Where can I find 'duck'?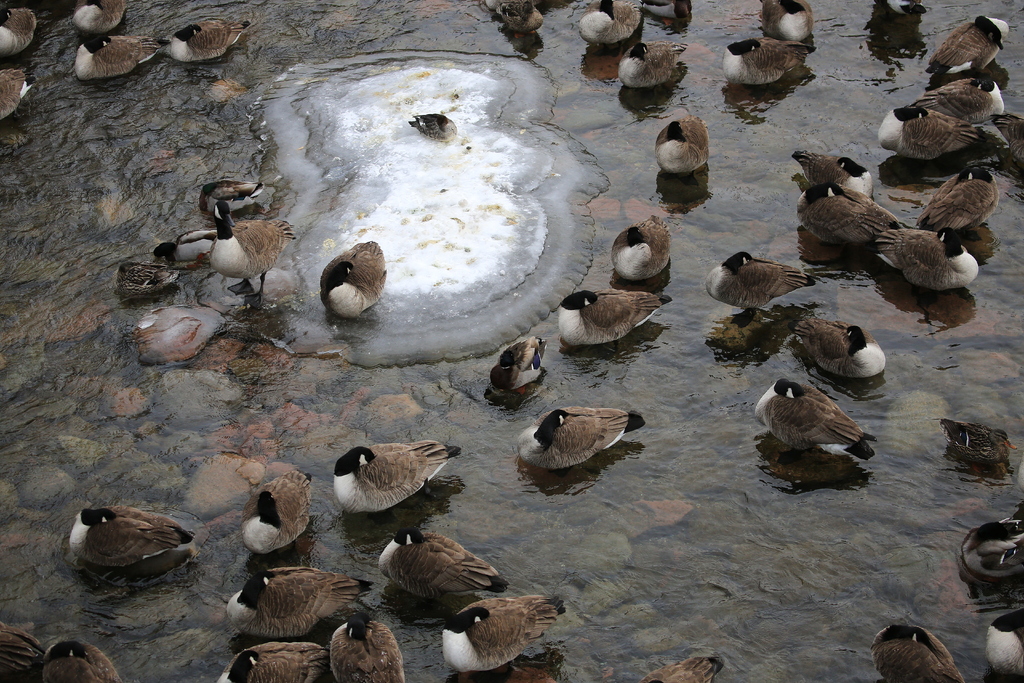
You can find it at box=[376, 515, 517, 597].
